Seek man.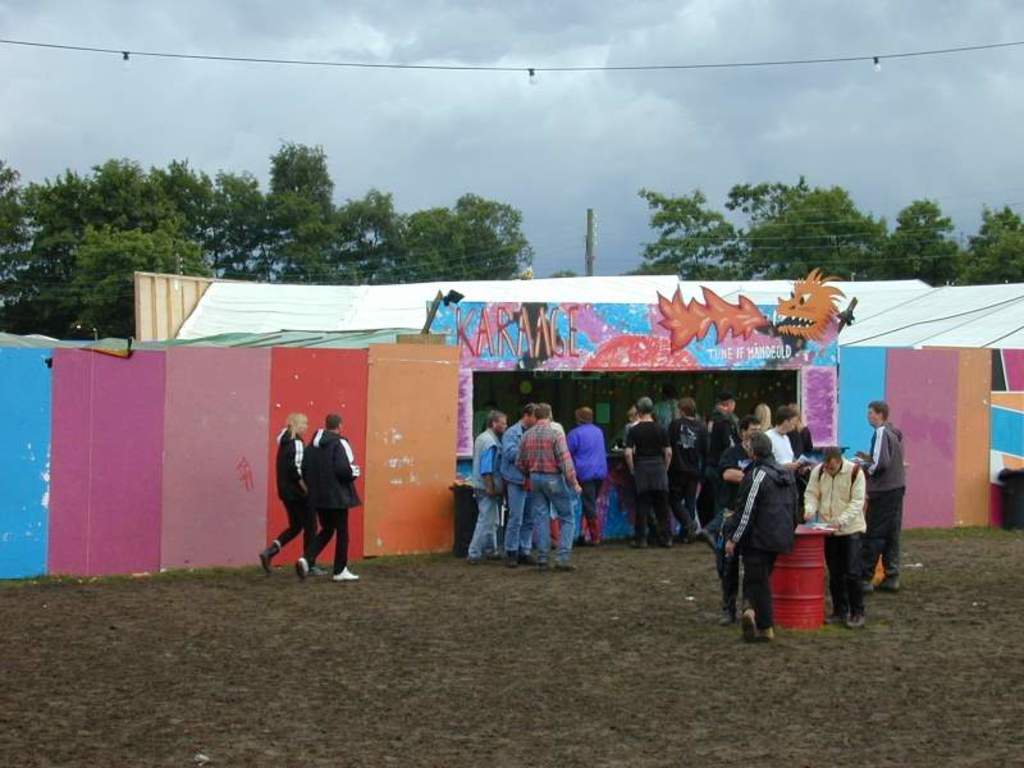
detection(462, 408, 499, 562).
